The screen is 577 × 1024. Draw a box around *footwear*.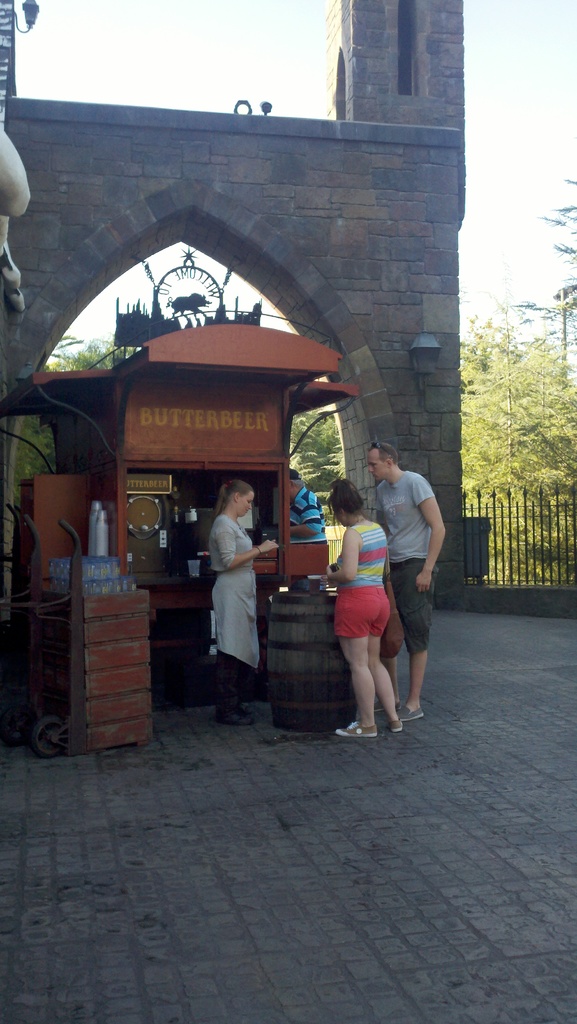
bbox(377, 699, 384, 713).
